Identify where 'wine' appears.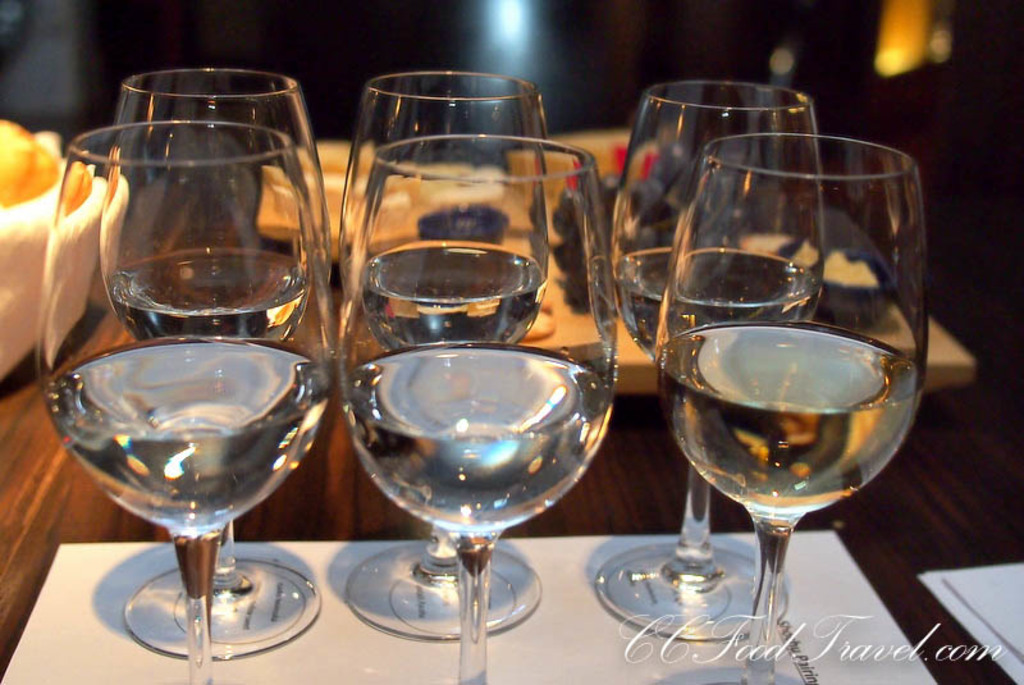
Appears at (342,343,612,539).
